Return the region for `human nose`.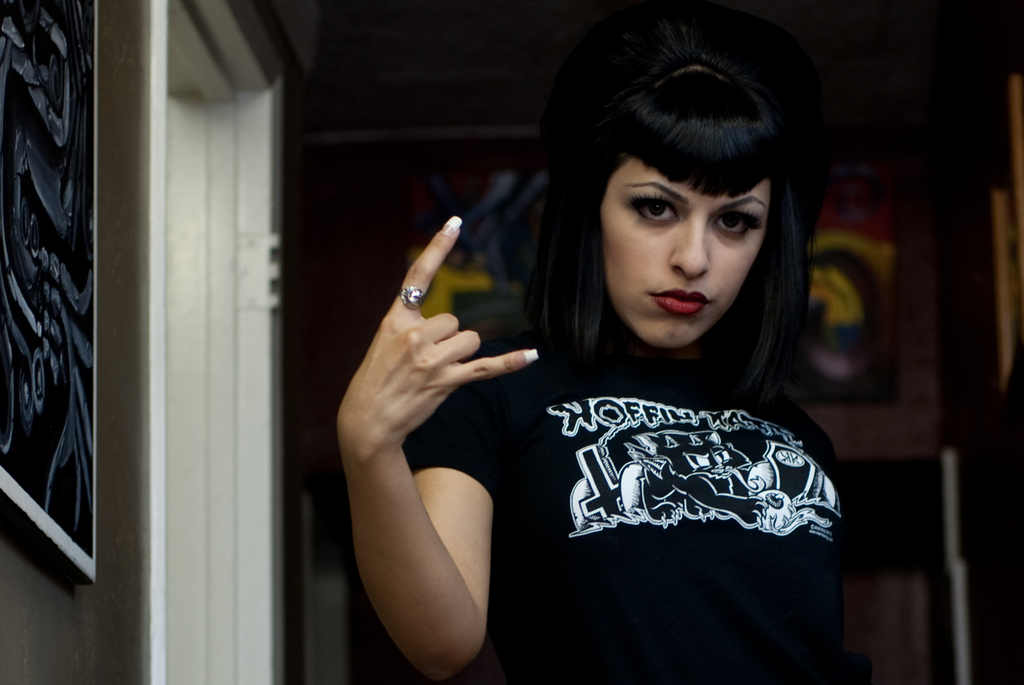
x1=668 y1=222 x2=710 y2=279.
